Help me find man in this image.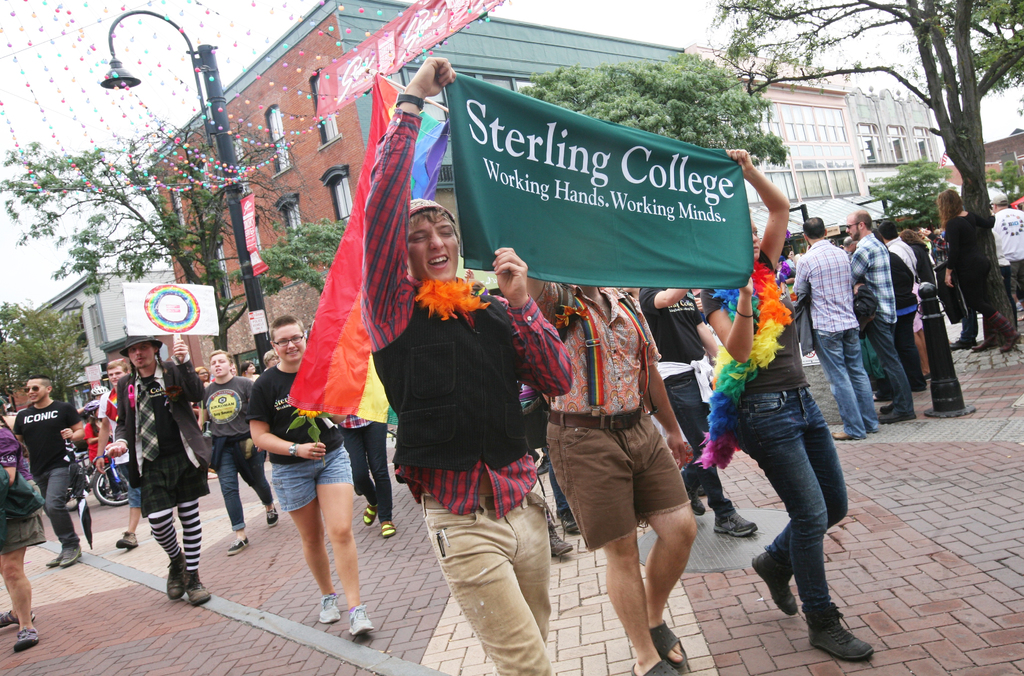
Found it: <box>90,360,138,550</box>.
